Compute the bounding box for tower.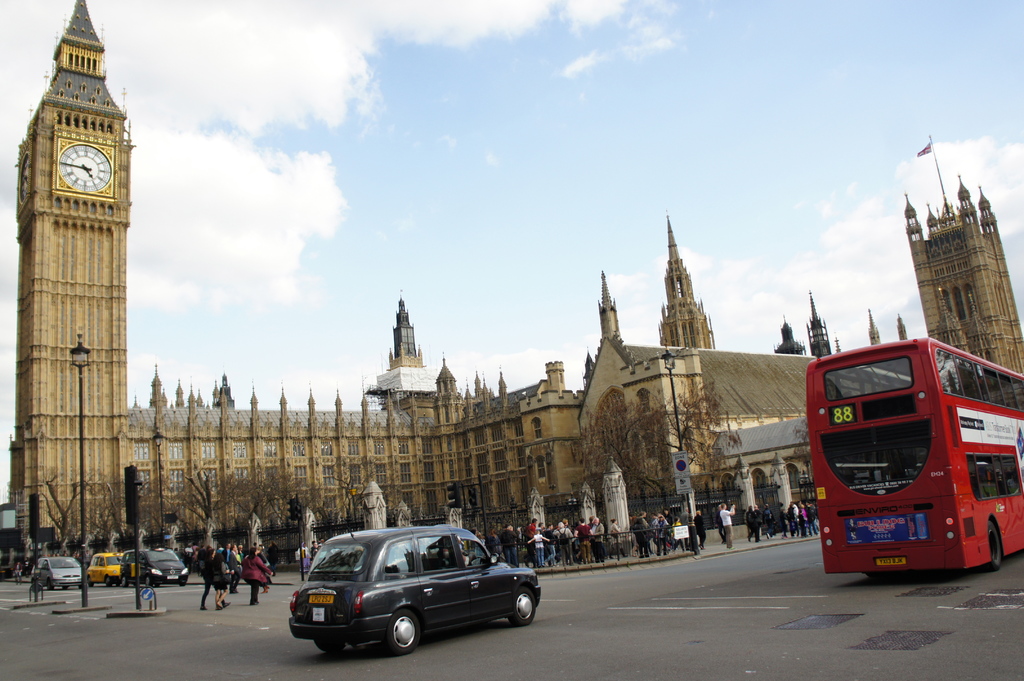
pyautogui.locateOnScreen(662, 221, 714, 348).
